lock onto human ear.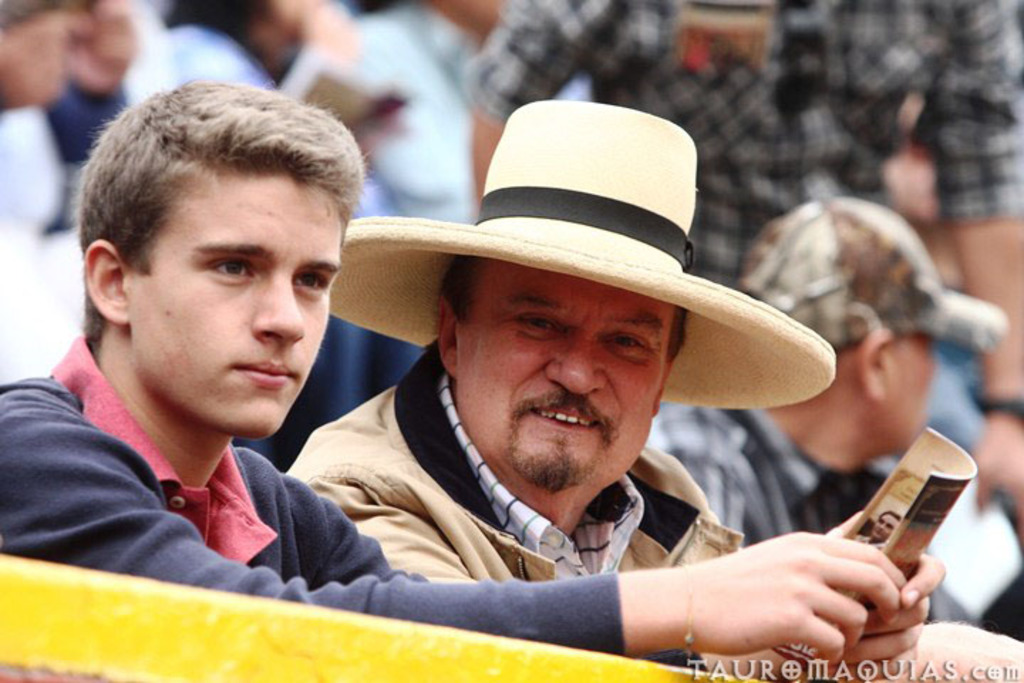
Locked: 438:292:461:377.
